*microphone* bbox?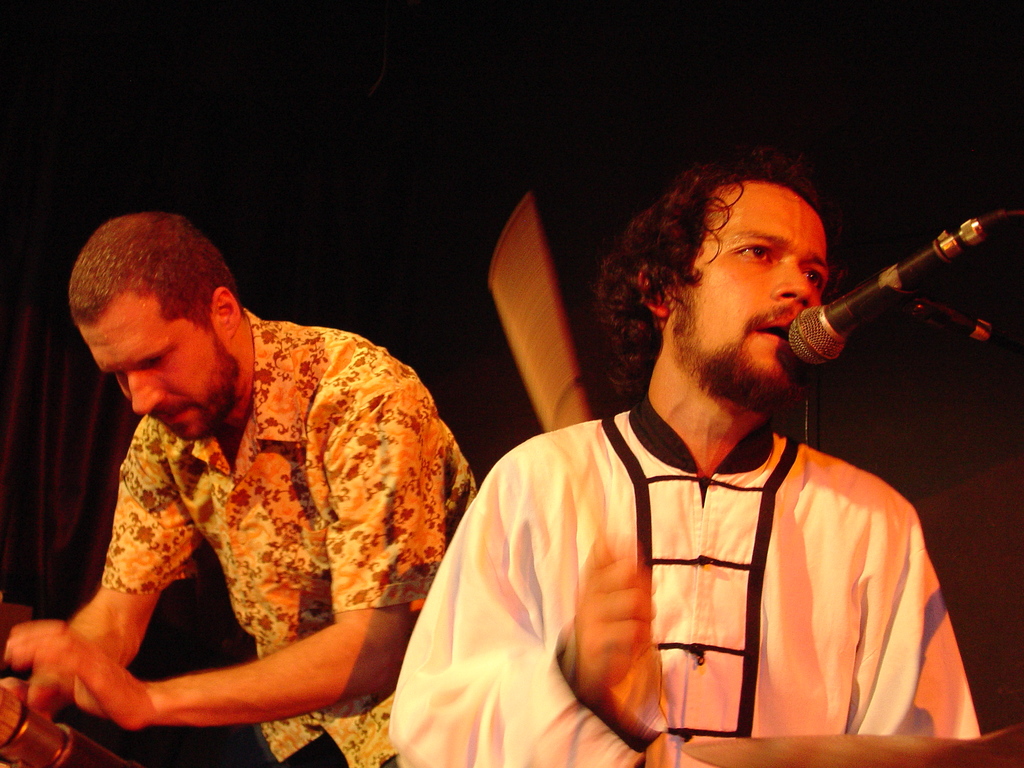
box=[789, 220, 985, 365]
